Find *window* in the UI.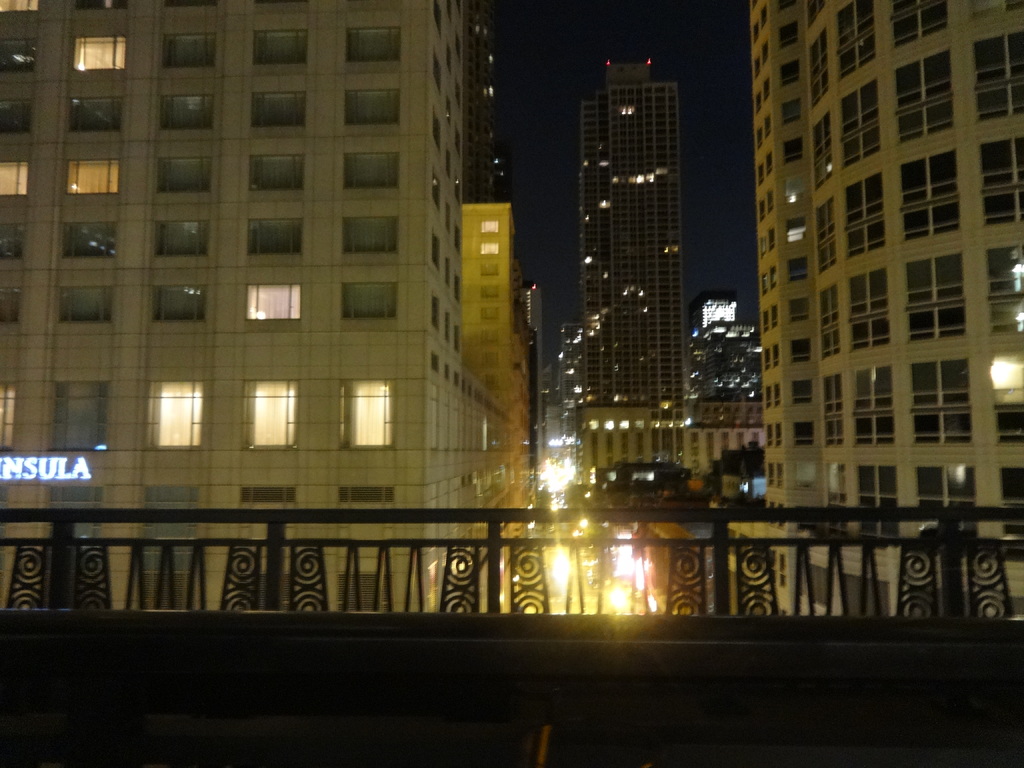
UI element at (x1=480, y1=241, x2=496, y2=254).
